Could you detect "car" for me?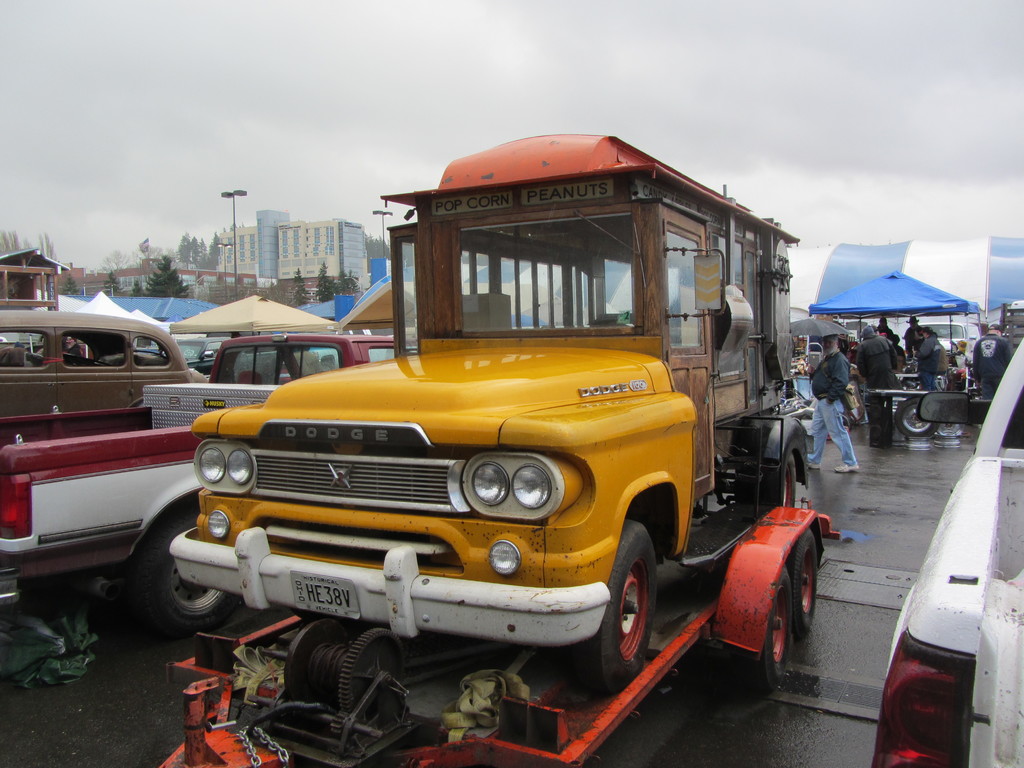
Detection result: {"x1": 0, "y1": 305, "x2": 216, "y2": 415}.
